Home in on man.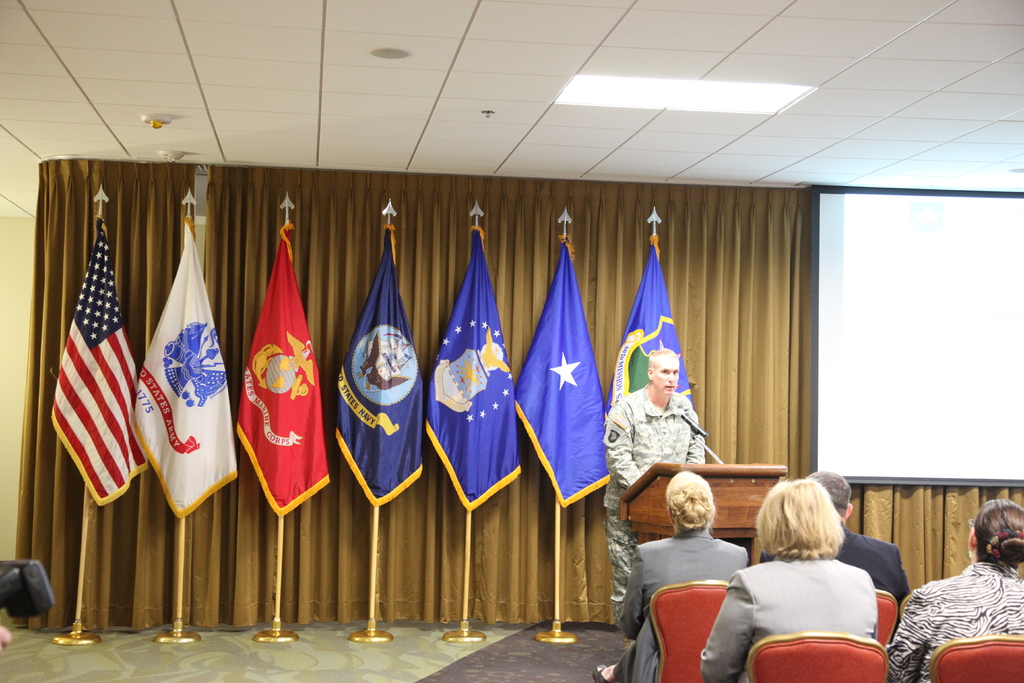
Homed in at box(755, 466, 916, 642).
